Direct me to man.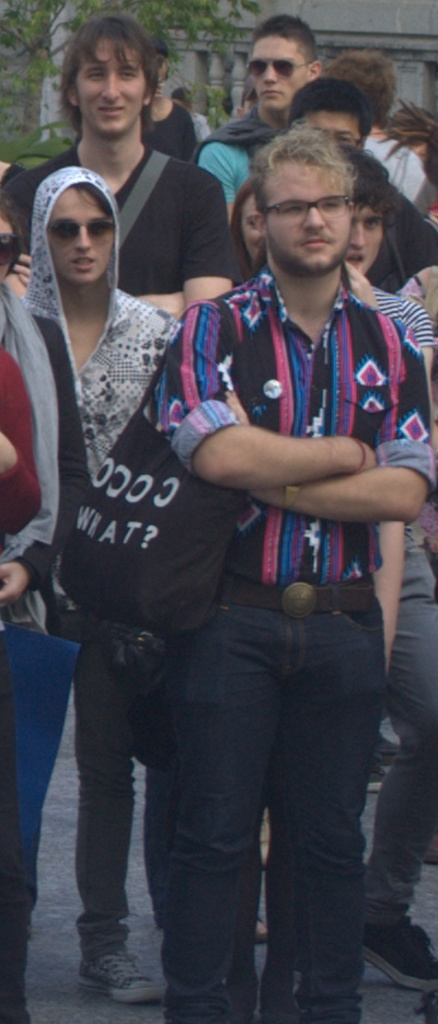
Direction: select_region(140, 124, 431, 1023).
